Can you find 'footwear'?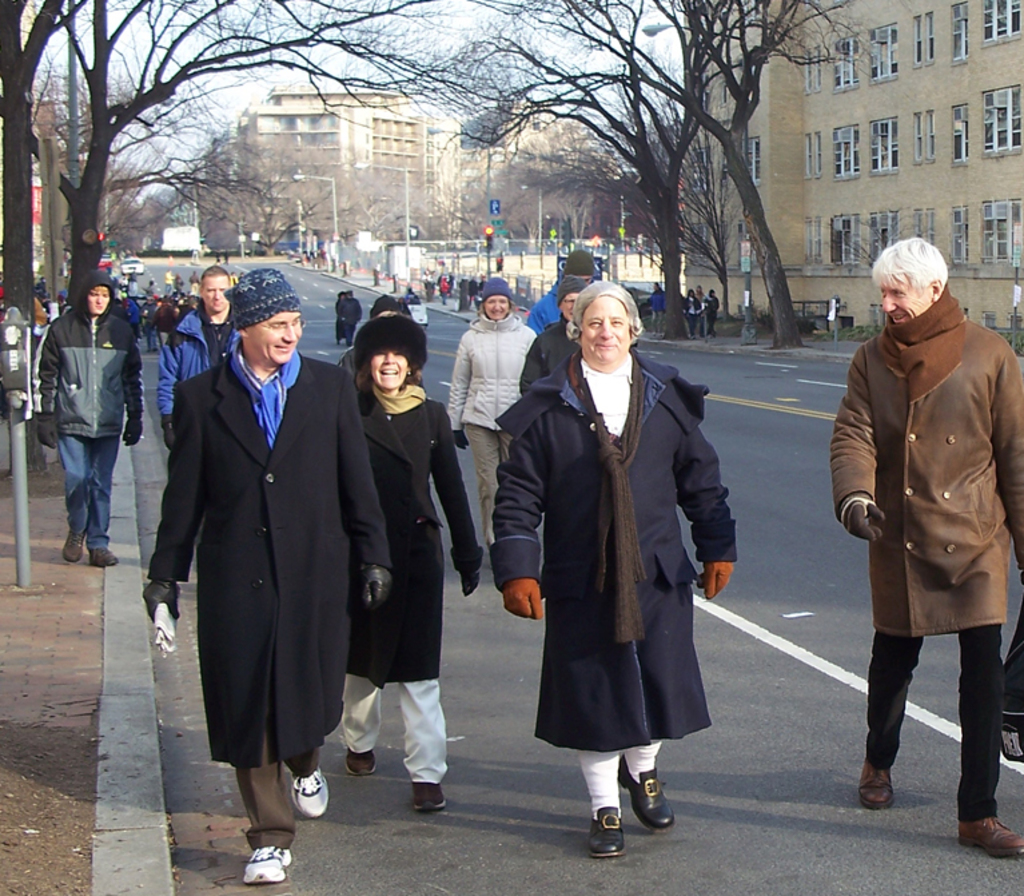
Yes, bounding box: left=243, top=844, right=291, bottom=887.
